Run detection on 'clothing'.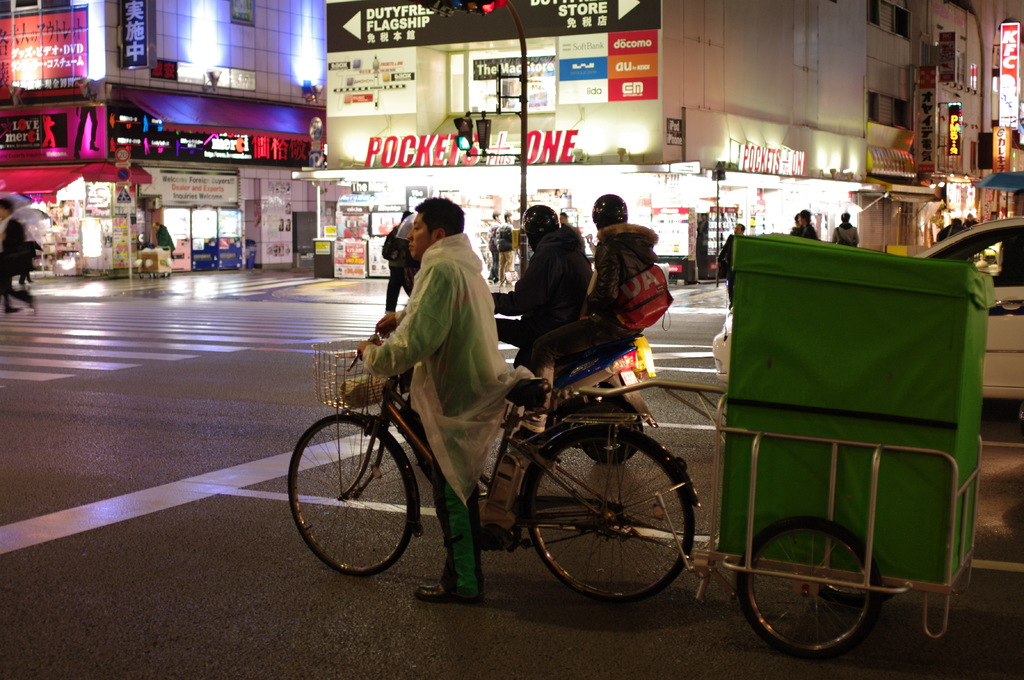
Result: x1=791 y1=224 x2=805 y2=236.
